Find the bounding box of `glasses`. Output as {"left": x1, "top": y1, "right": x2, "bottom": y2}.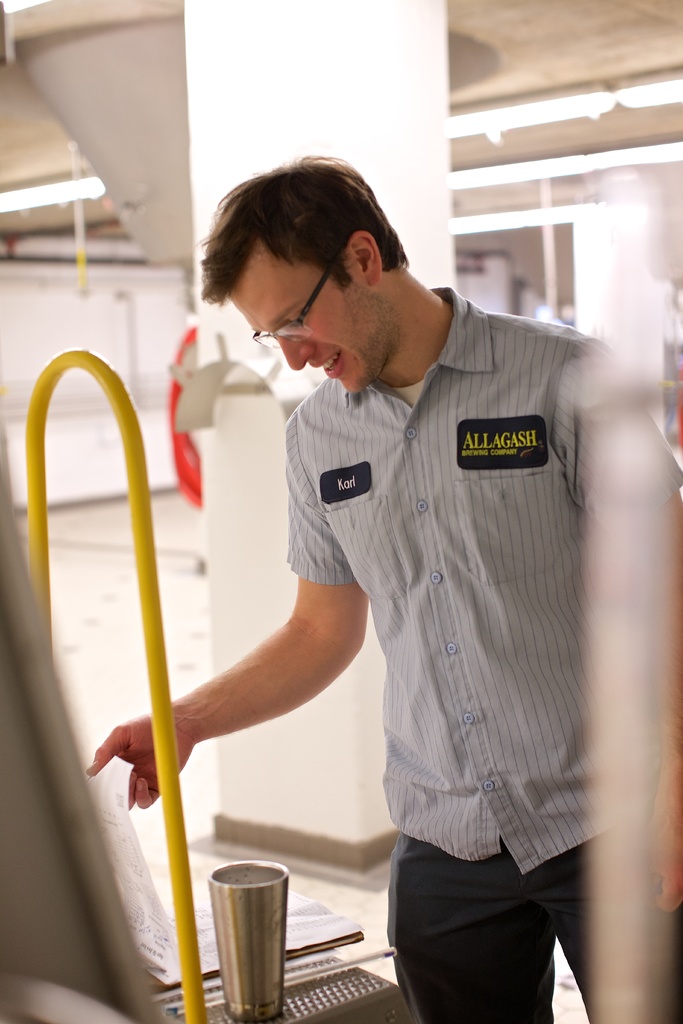
{"left": 252, "top": 248, "right": 348, "bottom": 356}.
